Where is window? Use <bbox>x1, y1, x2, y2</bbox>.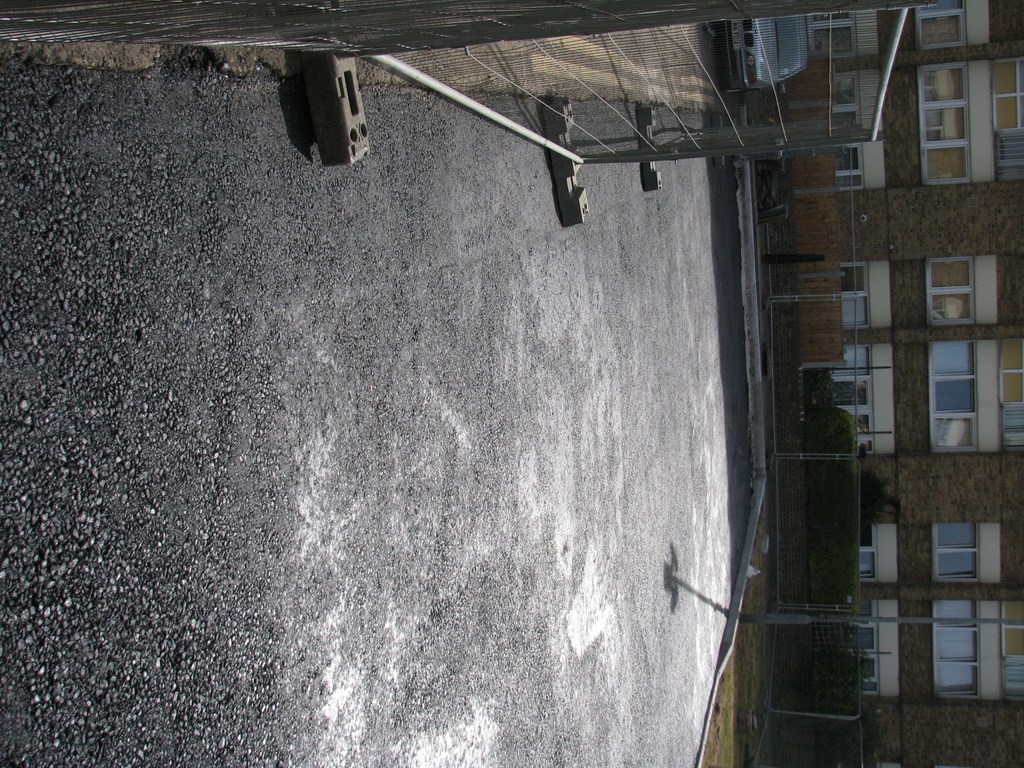
<bbox>810, 10, 851, 58</bbox>.
